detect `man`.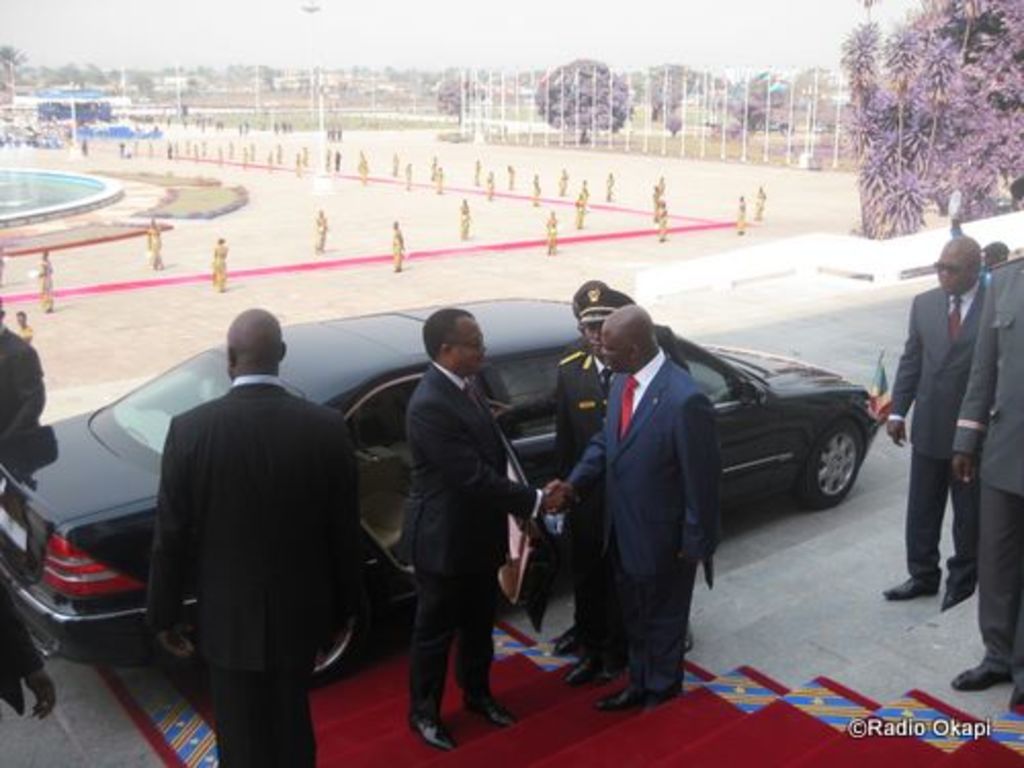
Detected at locate(0, 242, 4, 285).
